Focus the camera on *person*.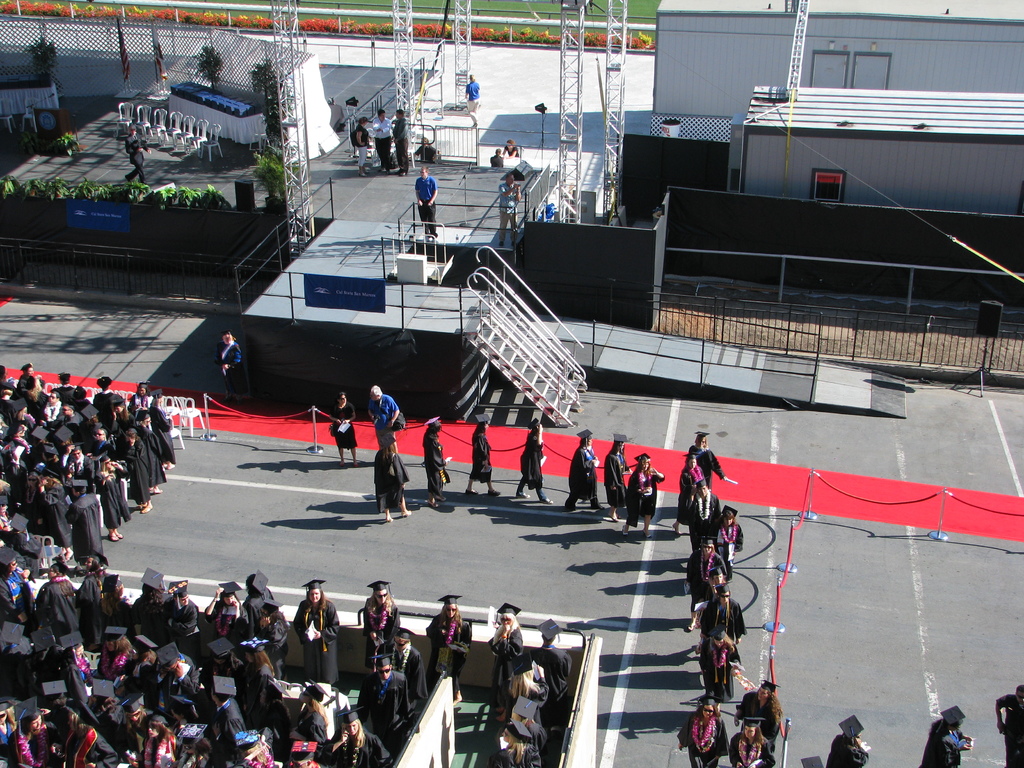
Focus region: bbox=(367, 380, 397, 445).
